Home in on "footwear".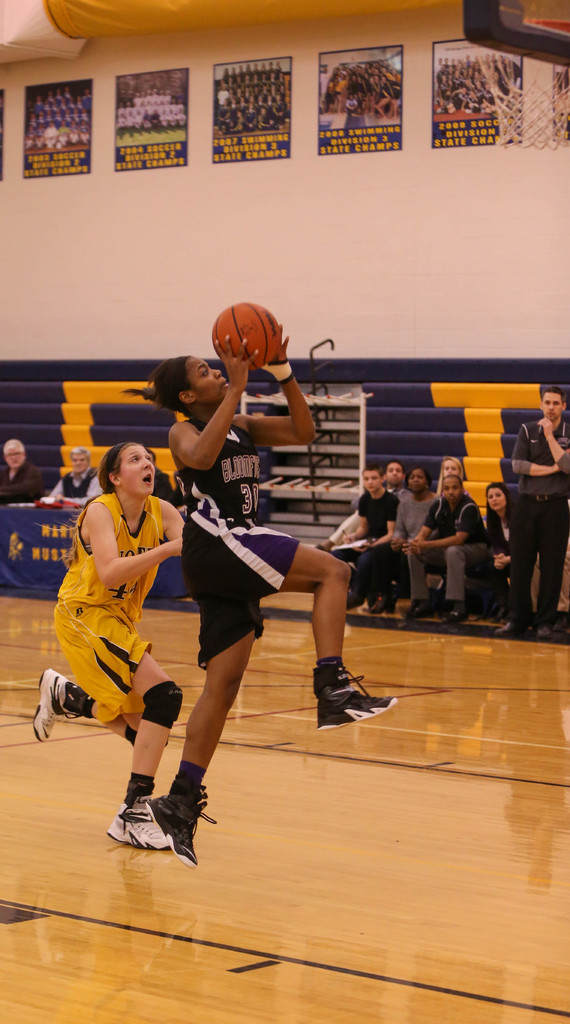
Homed in at region(310, 658, 384, 725).
